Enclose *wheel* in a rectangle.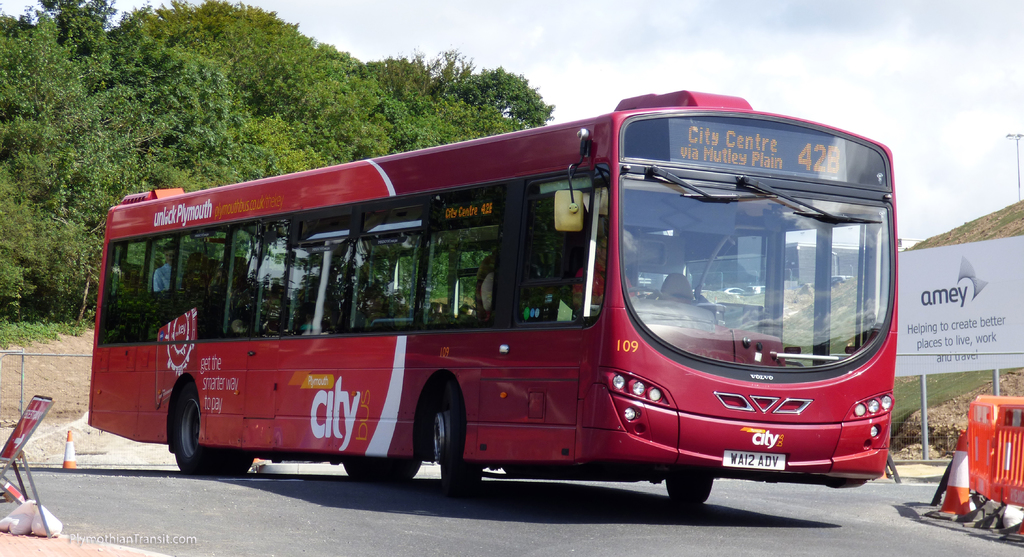
BBox(167, 380, 254, 478).
